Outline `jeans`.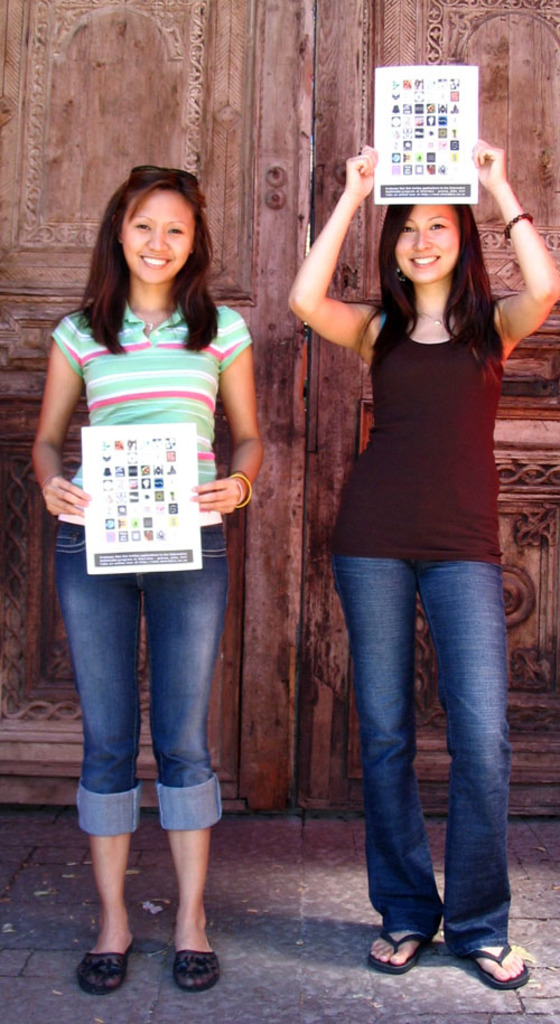
Outline: {"left": 53, "top": 514, "right": 227, "bottom": 835}.
